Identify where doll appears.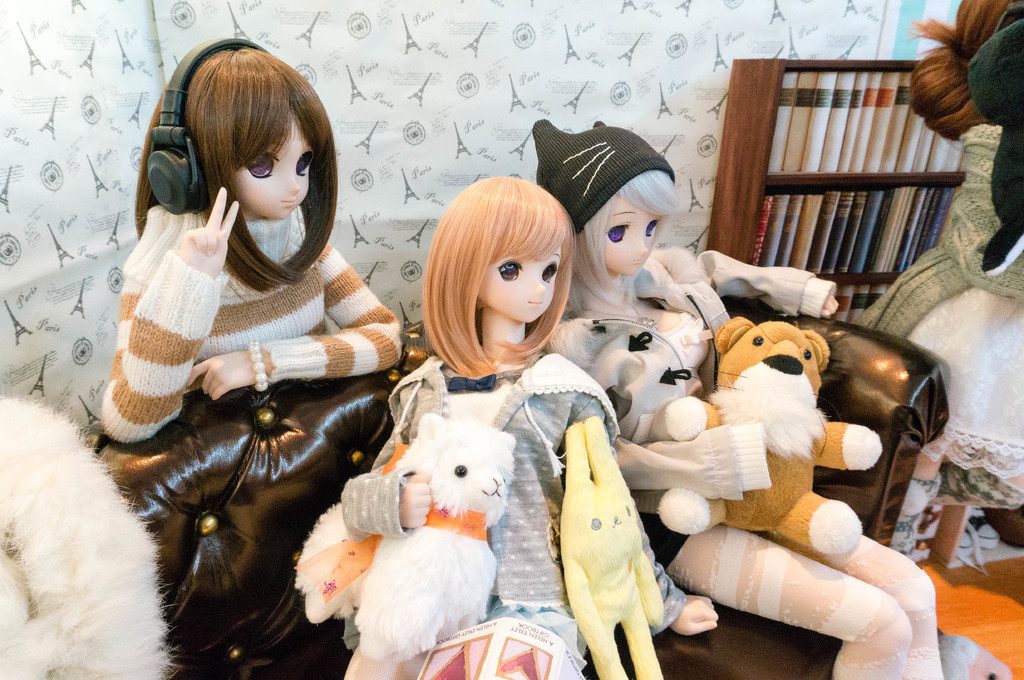
Appears at {"x1": 291, "y1": 170, "x2": 719, "y2": 675}.
